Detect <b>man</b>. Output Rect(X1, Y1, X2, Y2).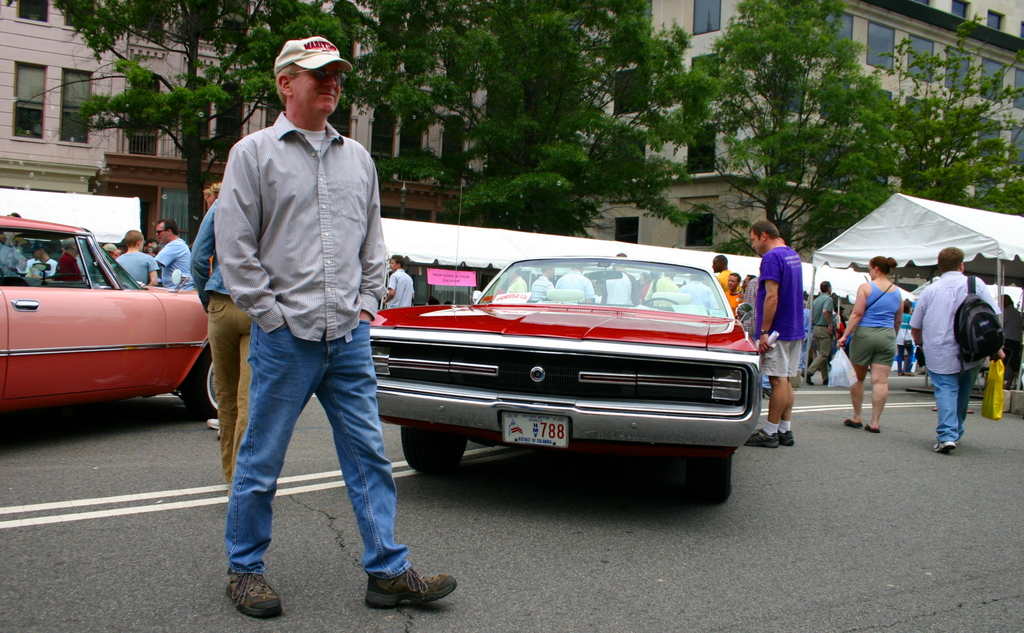
Rect(115, 227, 158, 289).
